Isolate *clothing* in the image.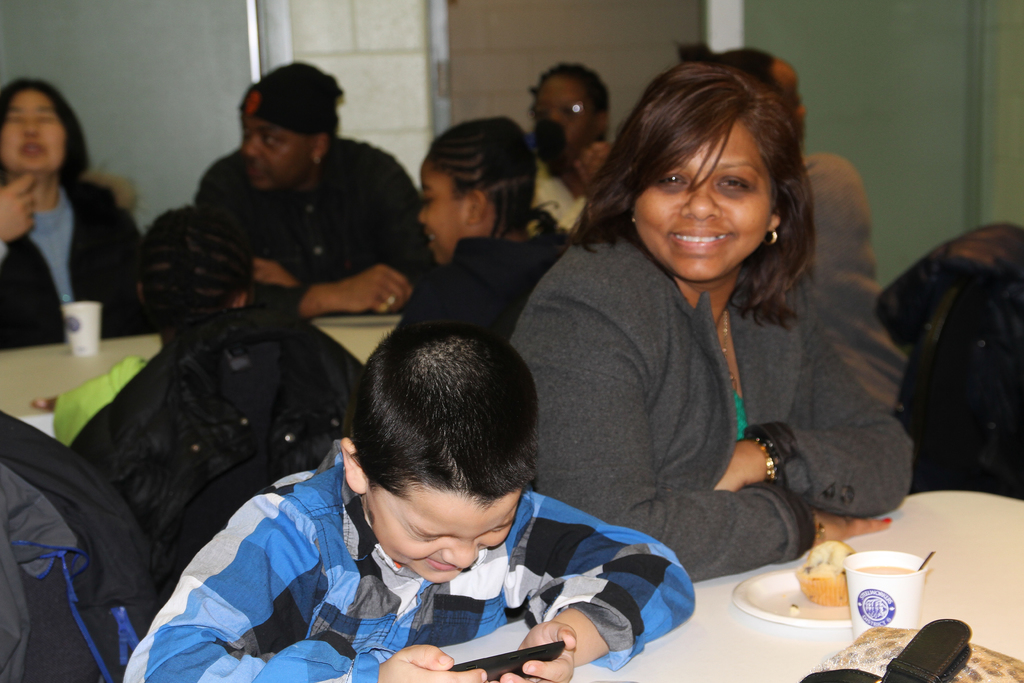
Isolated region: x1=402, y1=231, x2=564, y2=343.
